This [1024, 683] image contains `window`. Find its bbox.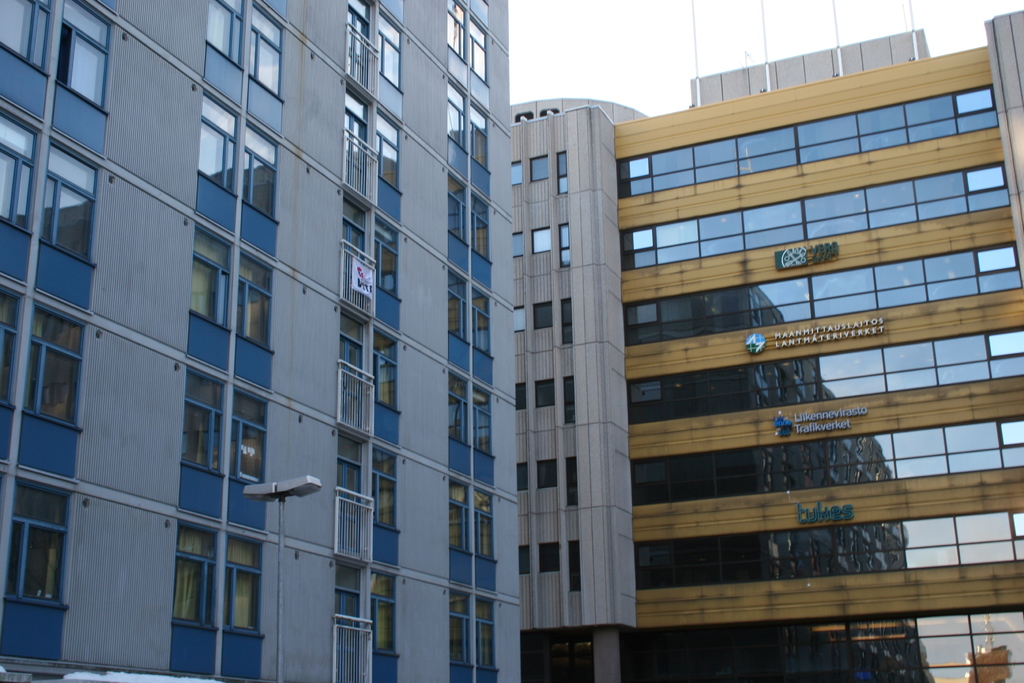
[168,524,271,650].
